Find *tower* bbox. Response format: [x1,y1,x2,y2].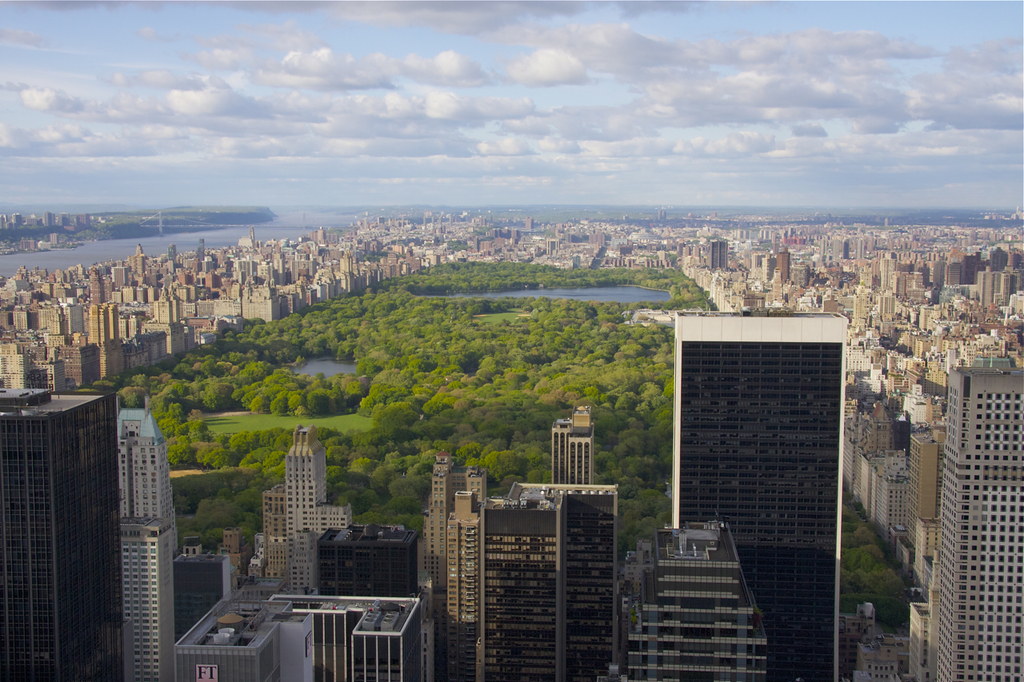
[170,543,233,639].
